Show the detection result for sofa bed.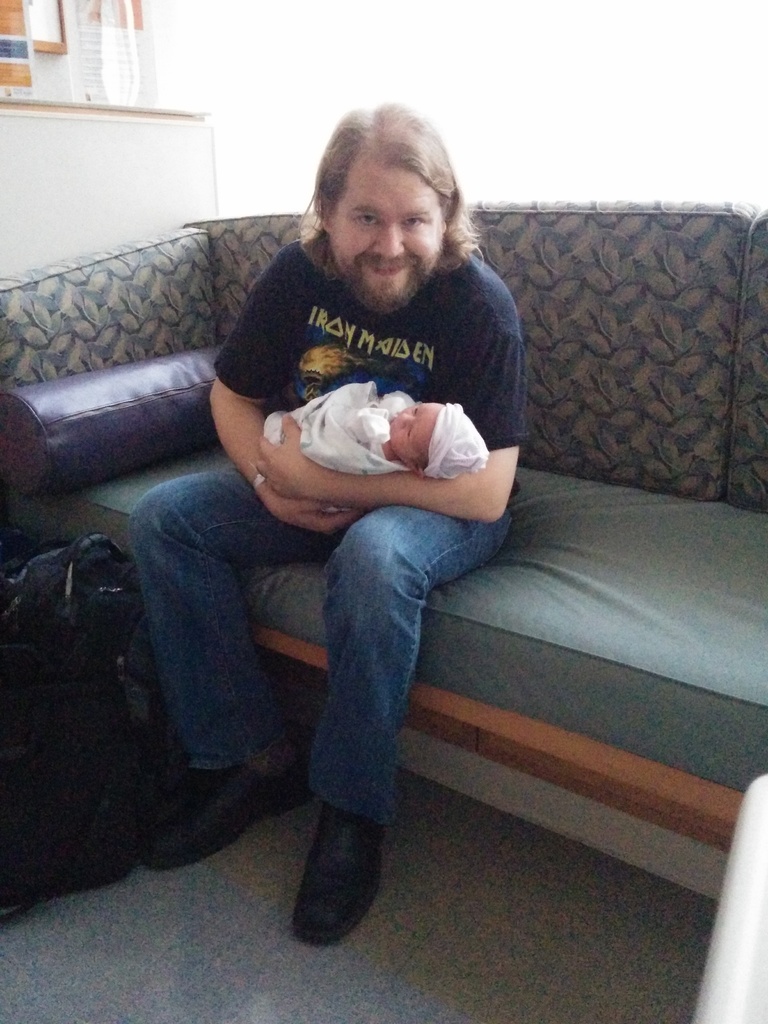
box(0, 195, 767, 914).
